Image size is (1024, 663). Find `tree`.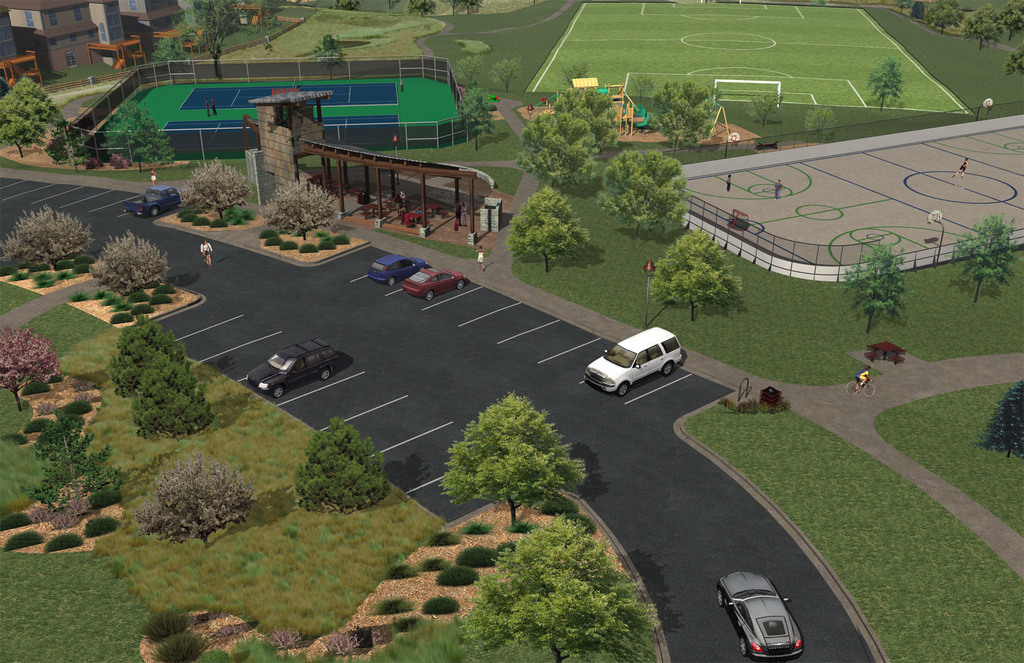
x1=103, y1=321, x2=180, y2=392.
